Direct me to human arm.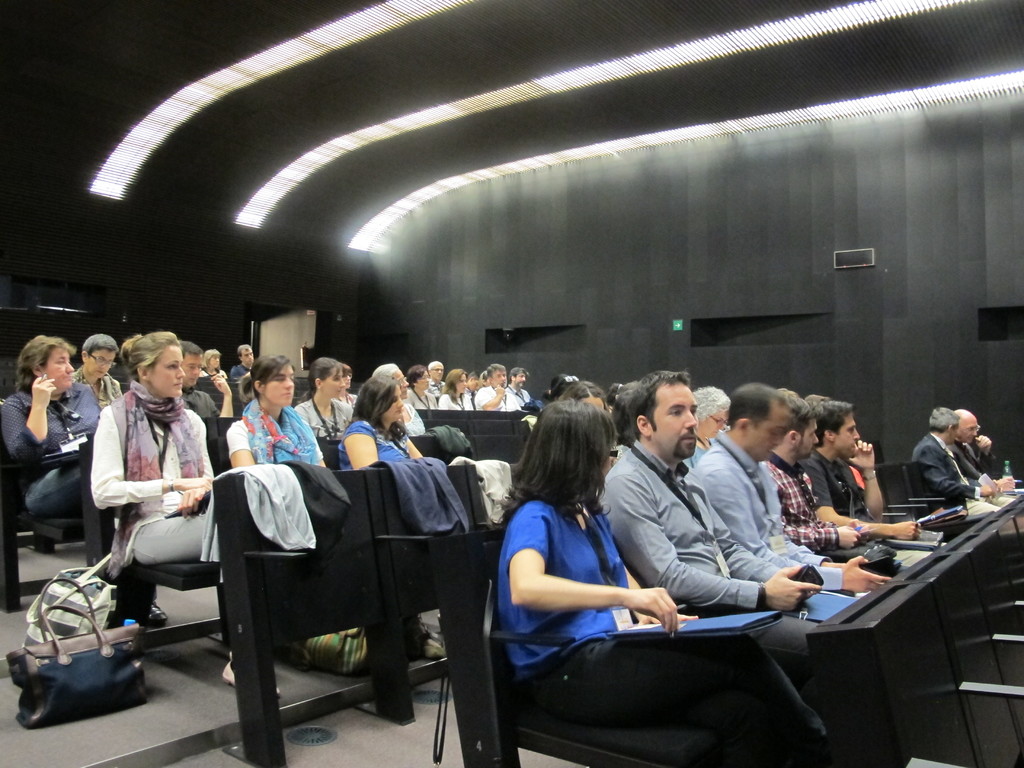
Direction: box=[973, 442, 1014, 488].
